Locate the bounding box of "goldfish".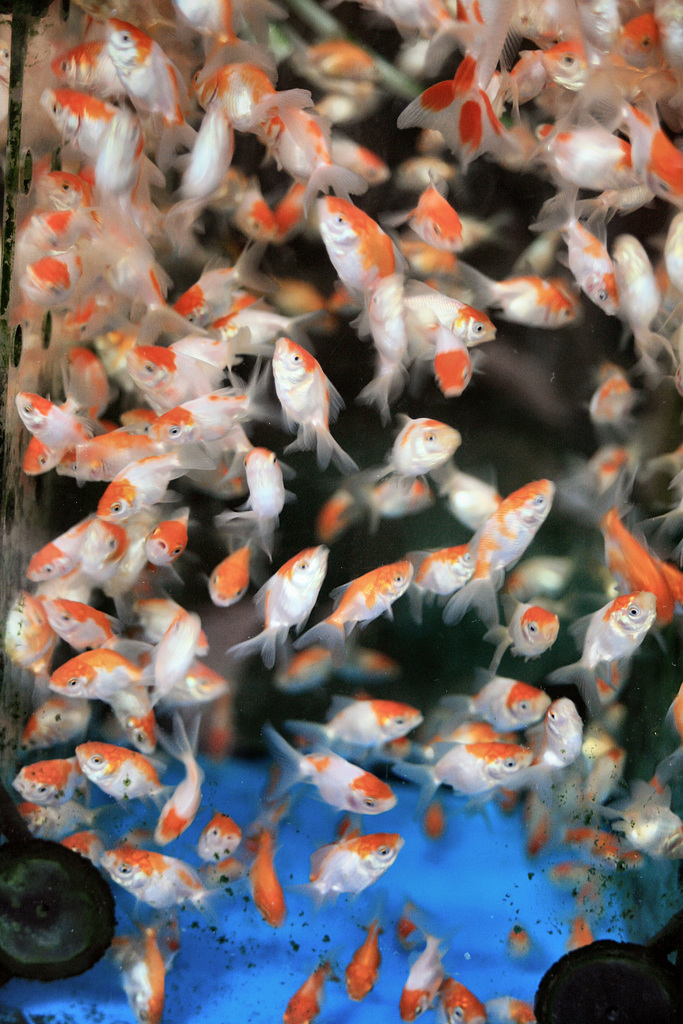
Bounding box: crop(545, 862, 603, 890).
